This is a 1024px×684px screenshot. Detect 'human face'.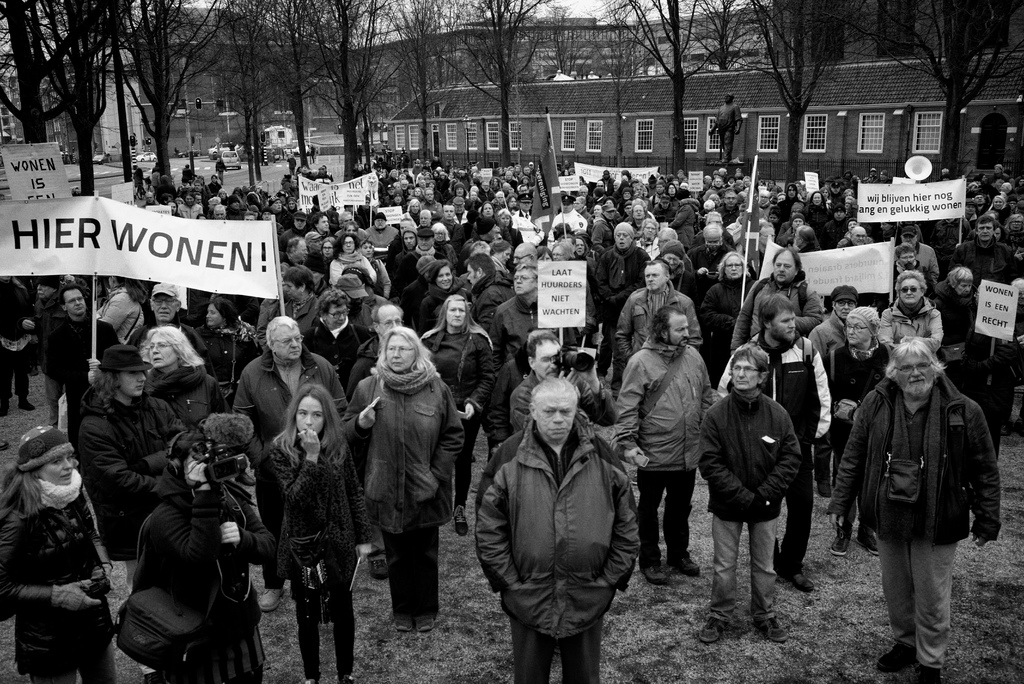
(x1=275, y1=326, x2=300, y2=359).
